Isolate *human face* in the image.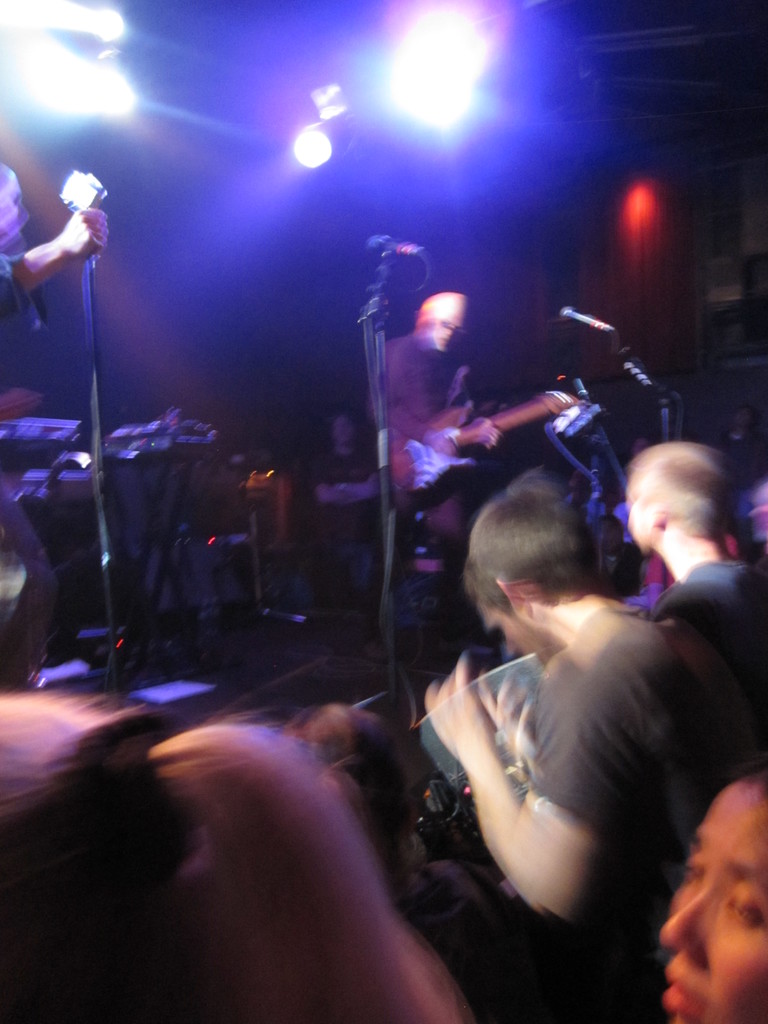
Isolated region: pyautogui.locateOnScreen(662, 783, 767, 1023).
